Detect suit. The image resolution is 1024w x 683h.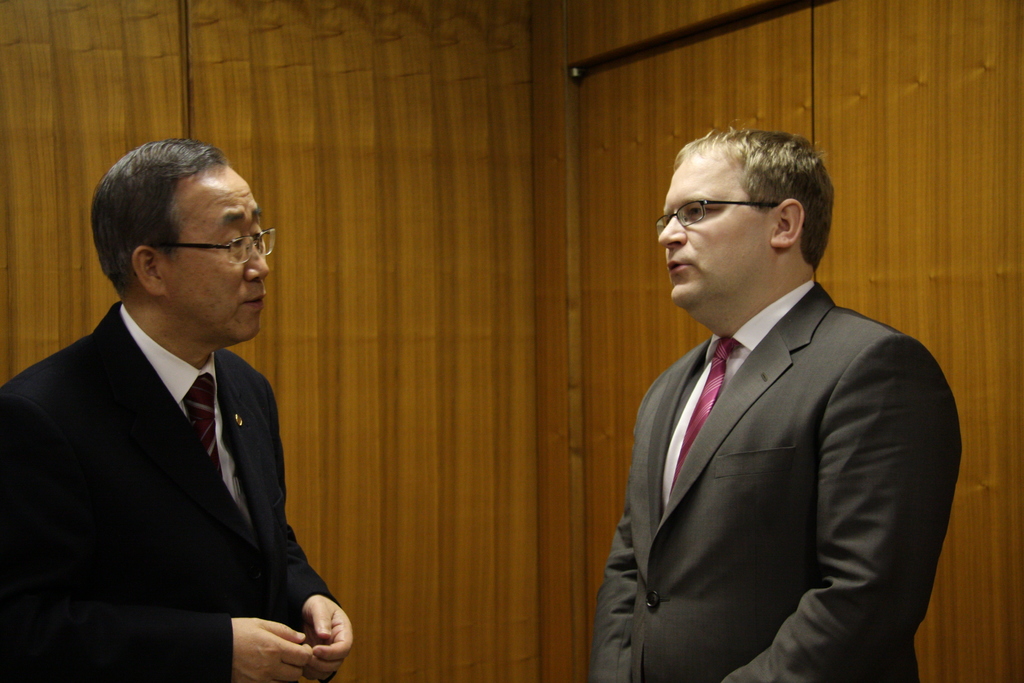
(0,300,340,682).
